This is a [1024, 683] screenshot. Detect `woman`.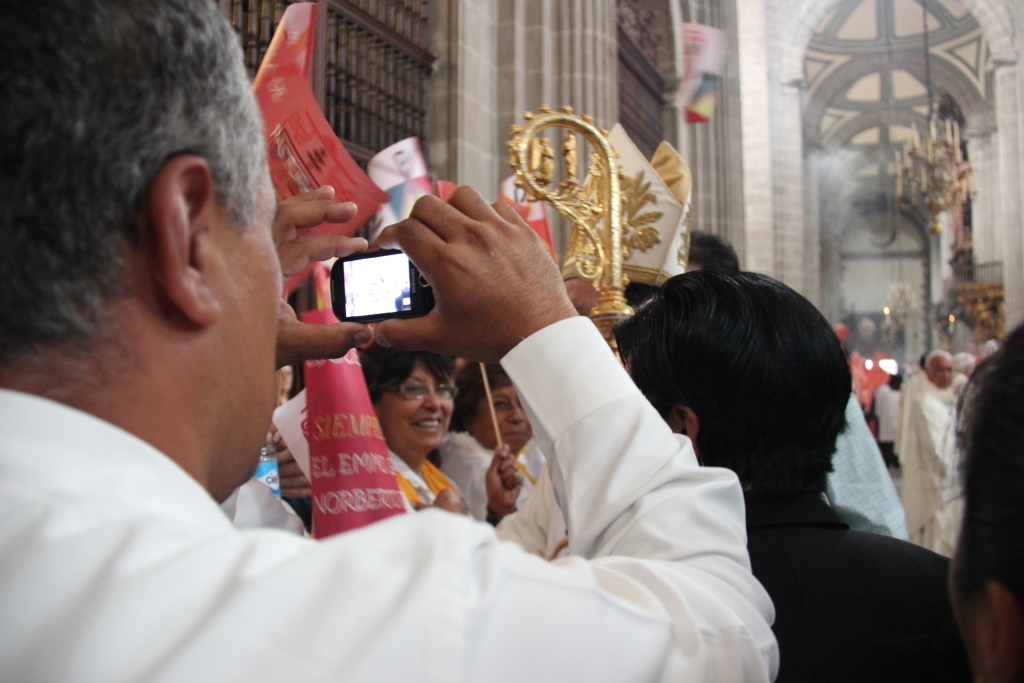
438, 344, 553, 519.
